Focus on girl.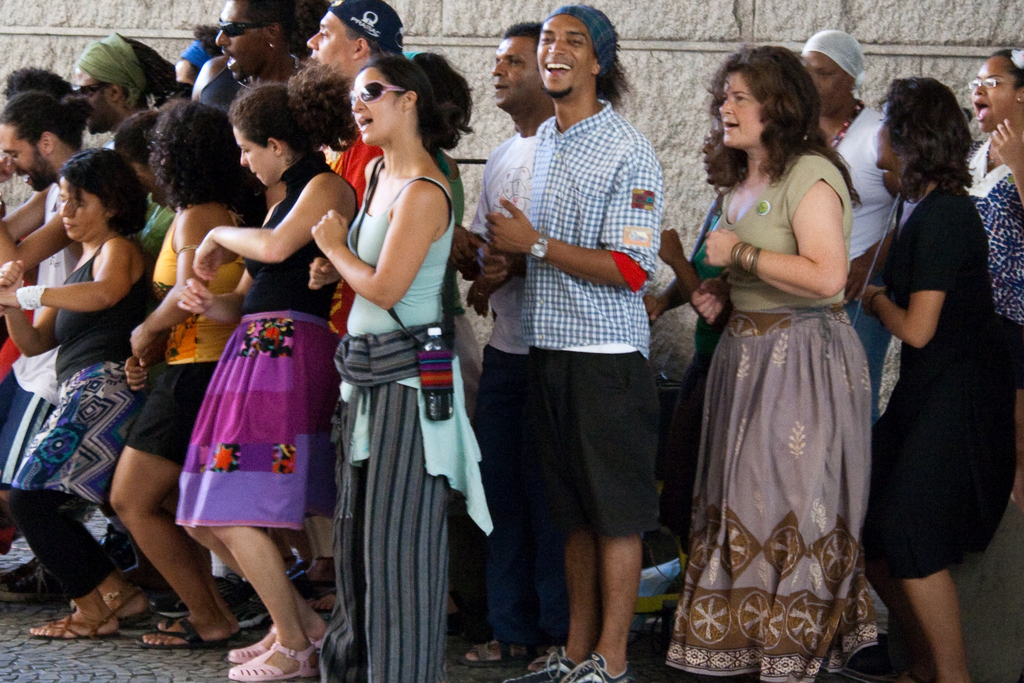
Focused at <region>309, 47, 477, 682</region>.
